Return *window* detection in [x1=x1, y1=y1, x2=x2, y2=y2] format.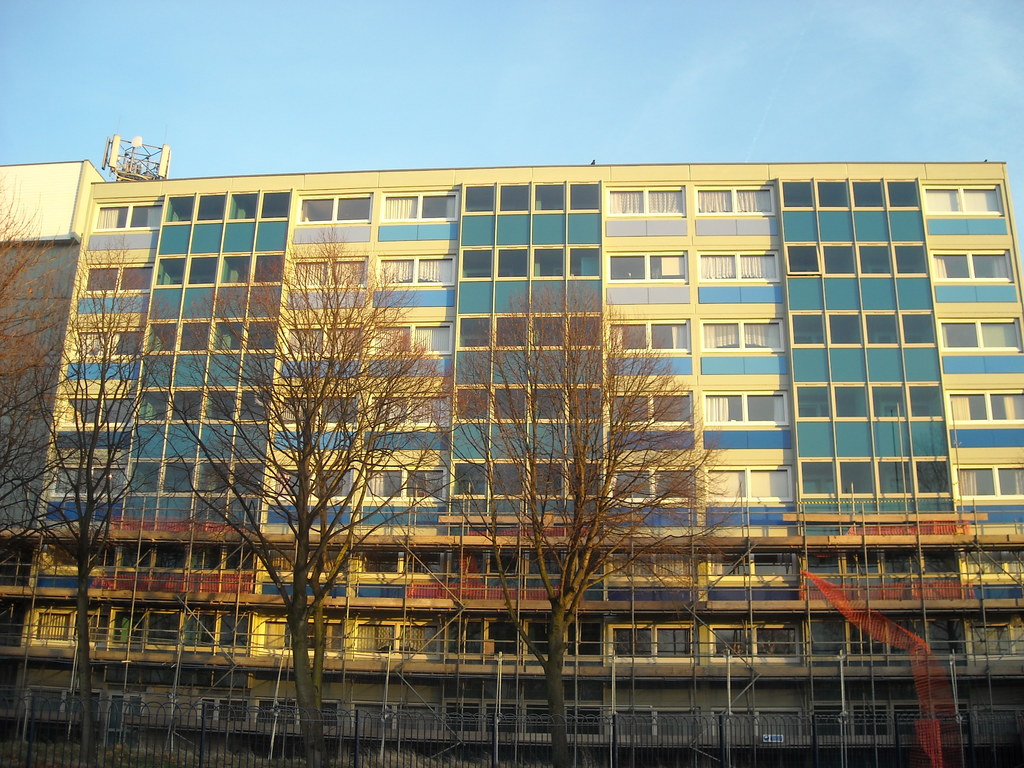
[x1=60, y1=393, x2=140, y2=421].
